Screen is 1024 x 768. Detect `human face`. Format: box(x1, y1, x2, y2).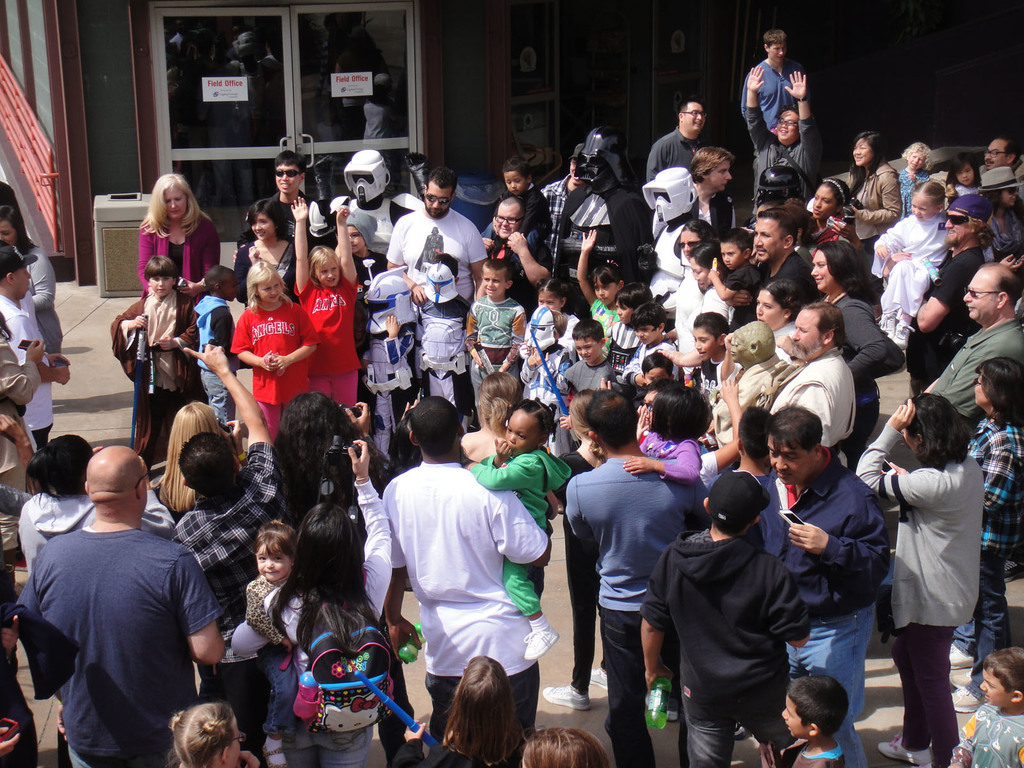
box(779, 696, 805, 739).
